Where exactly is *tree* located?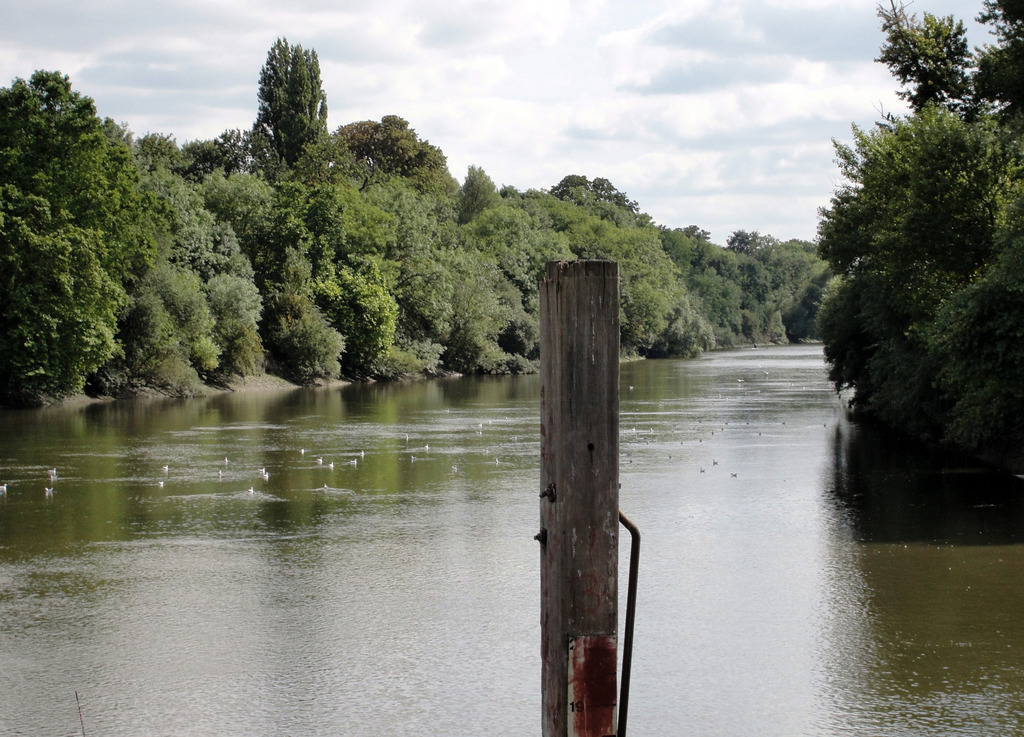
Its bounding box is x1=232, y1=23, x2=330, y2=176.
